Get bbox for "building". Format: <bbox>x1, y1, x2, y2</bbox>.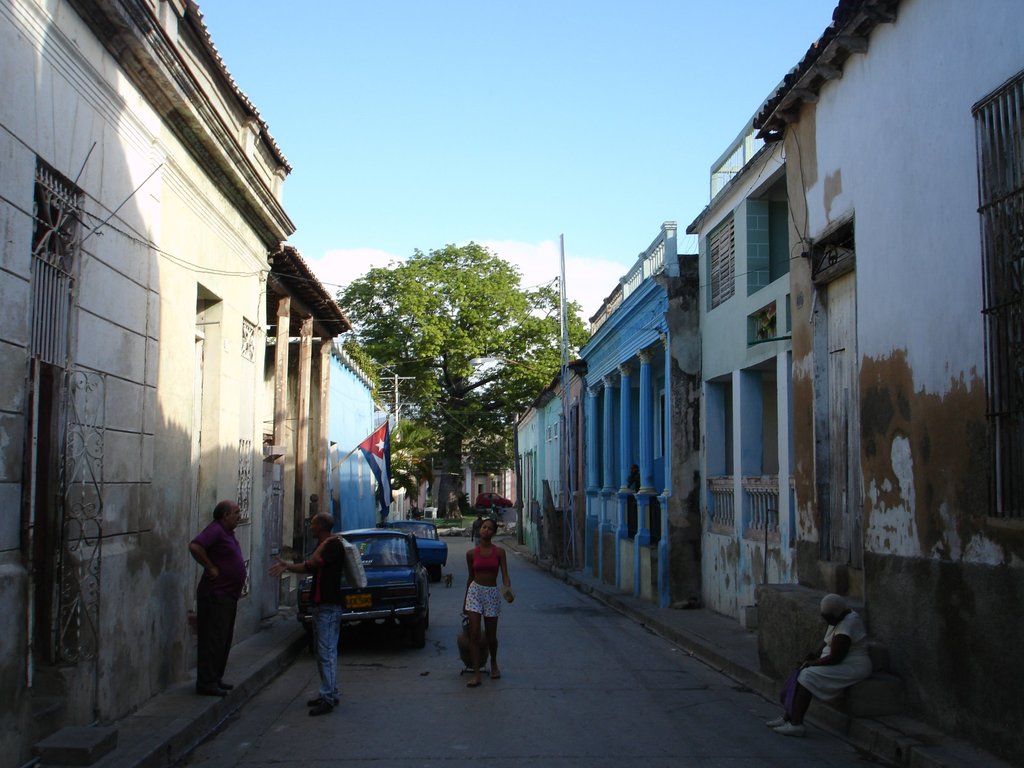
<bbox>700, 0, 1023, 758</bbox>.
